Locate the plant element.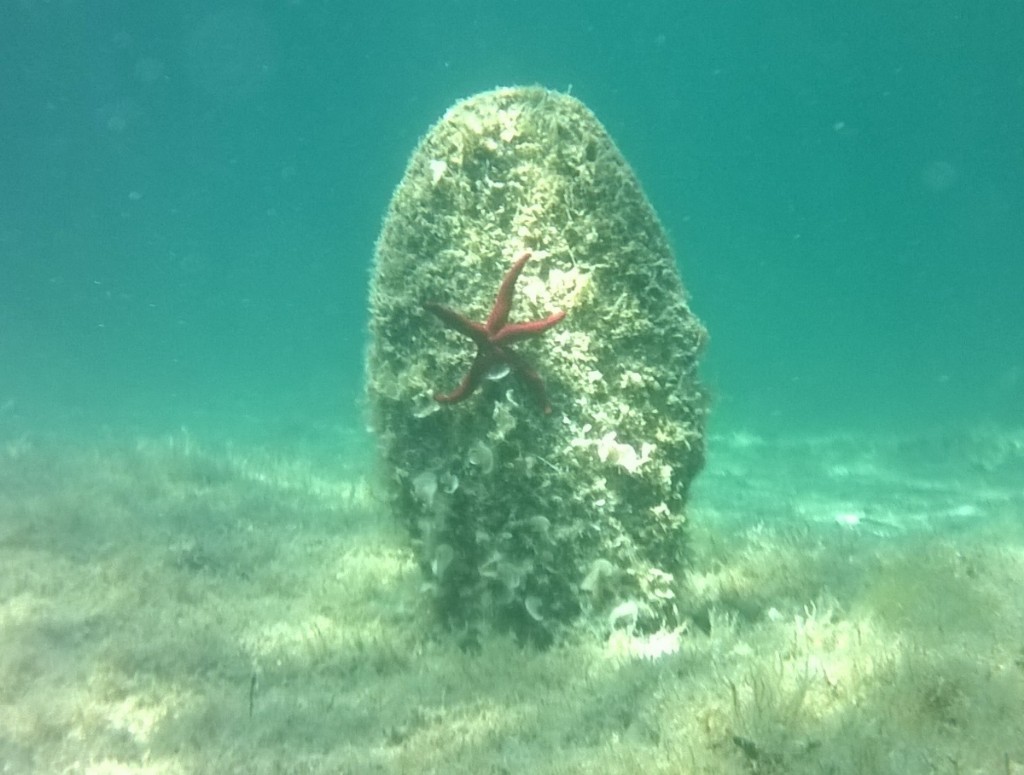
Element bbox: bbox=(357, 77, 719, 665).
